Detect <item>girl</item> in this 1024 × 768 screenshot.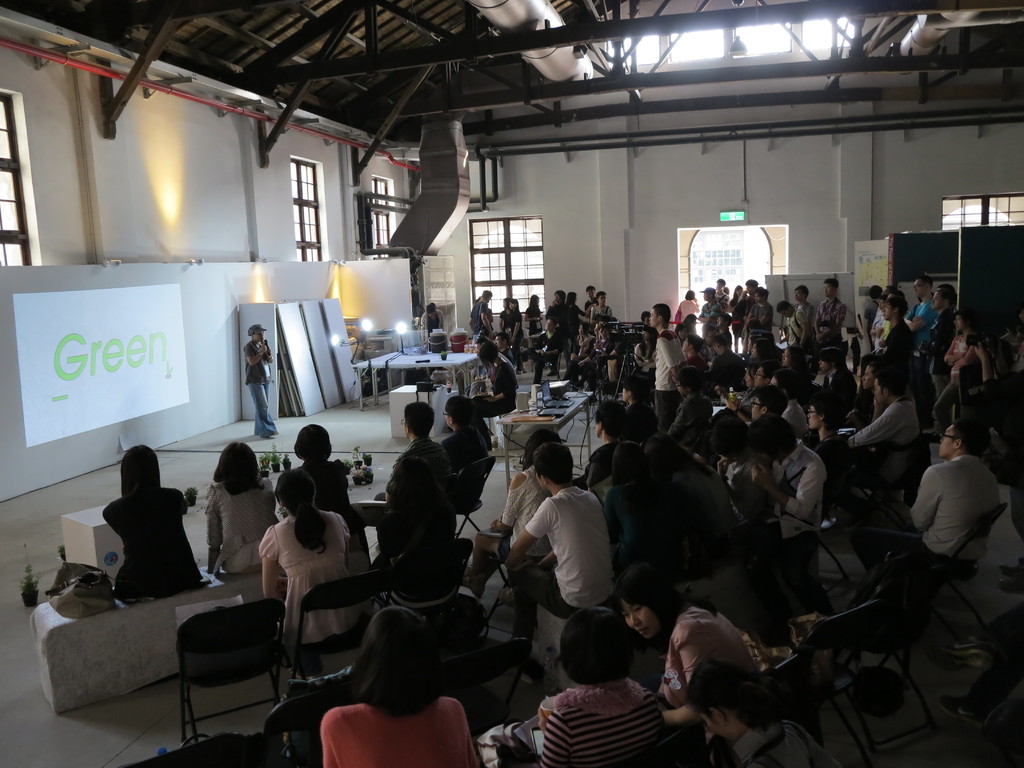
Detection: 695, 652, 824, 764.
